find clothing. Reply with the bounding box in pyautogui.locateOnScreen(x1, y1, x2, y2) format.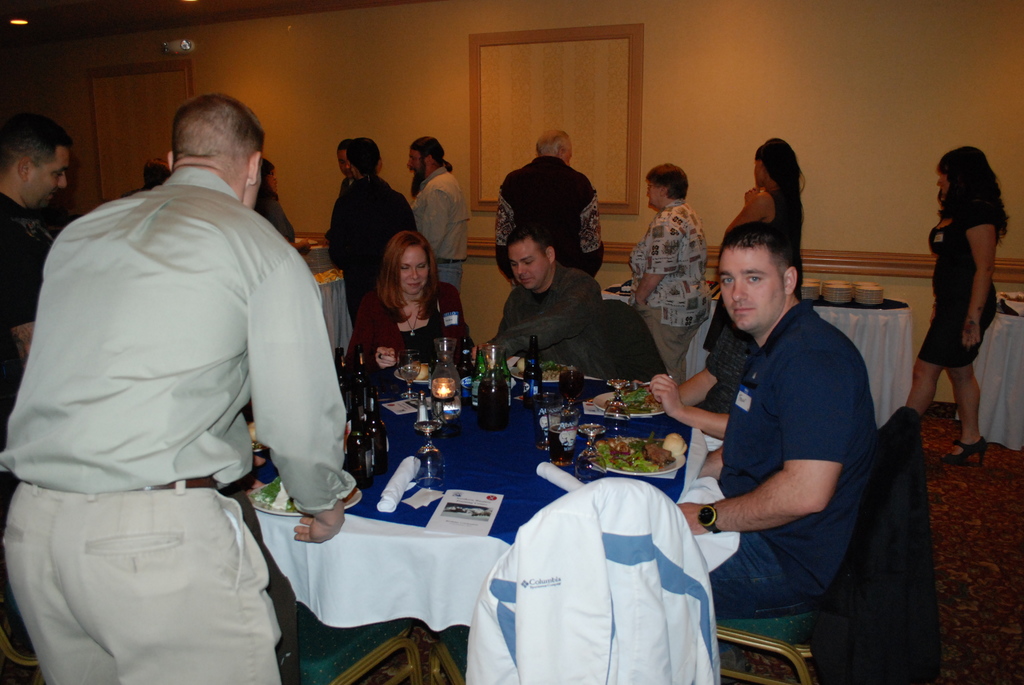
pyautogui.locateOnScreen(323, 171, 371, 302).
